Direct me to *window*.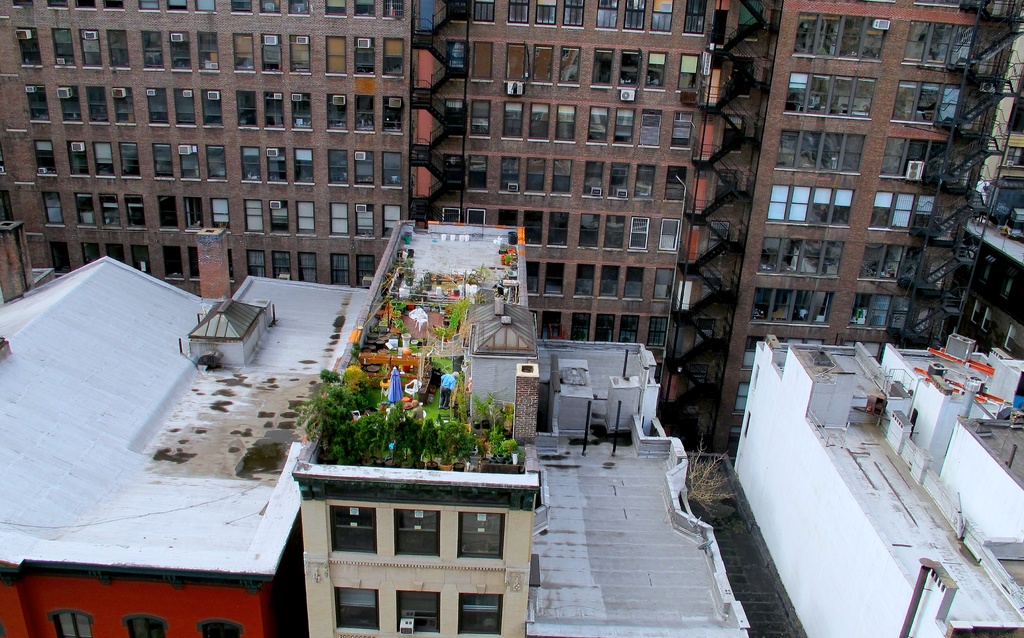
Direction: locate(73, 0, 94, 8).
